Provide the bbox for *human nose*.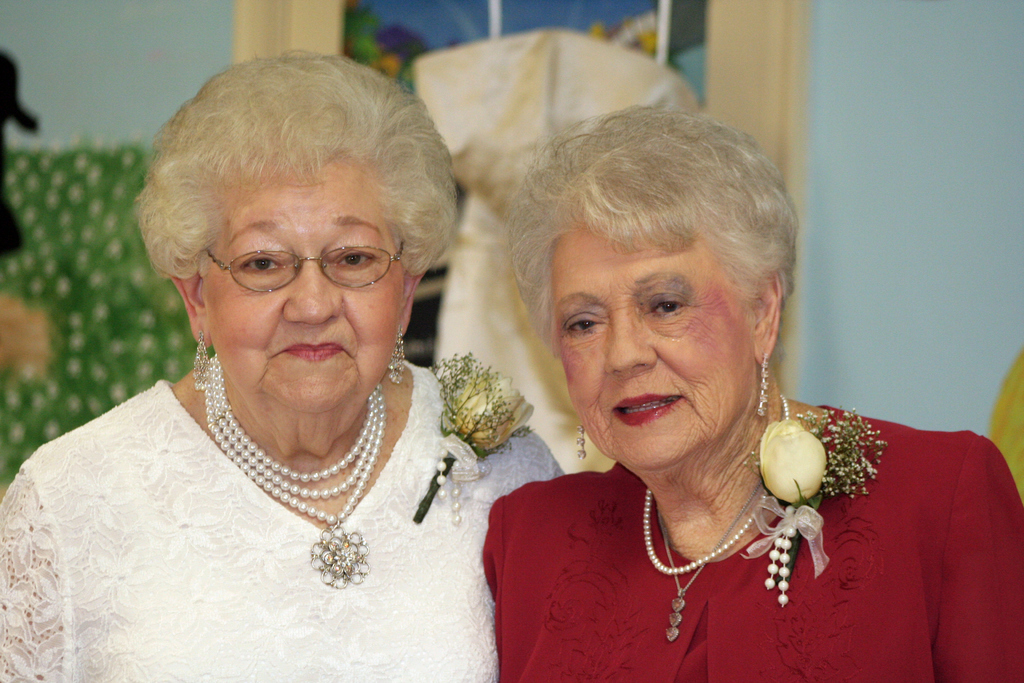
[x1=279, y1=259, x2=340, y2=325].
